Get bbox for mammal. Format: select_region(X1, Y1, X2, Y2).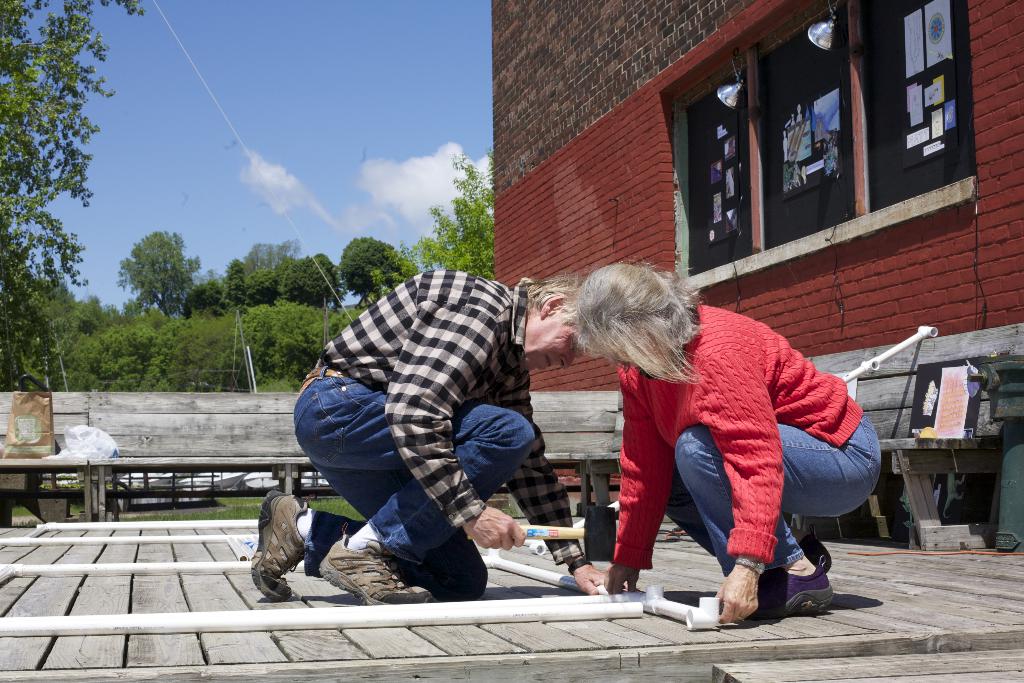
select_region(555, 259, 904, 623).
